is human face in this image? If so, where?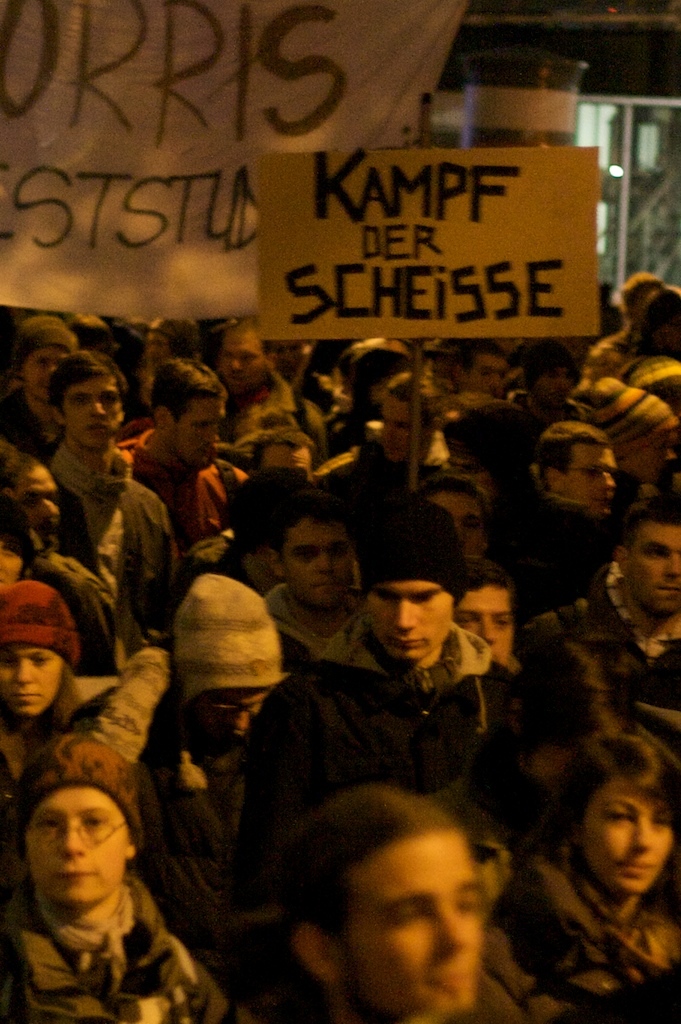
Yes, at detection(253, 449, 310, 483).
